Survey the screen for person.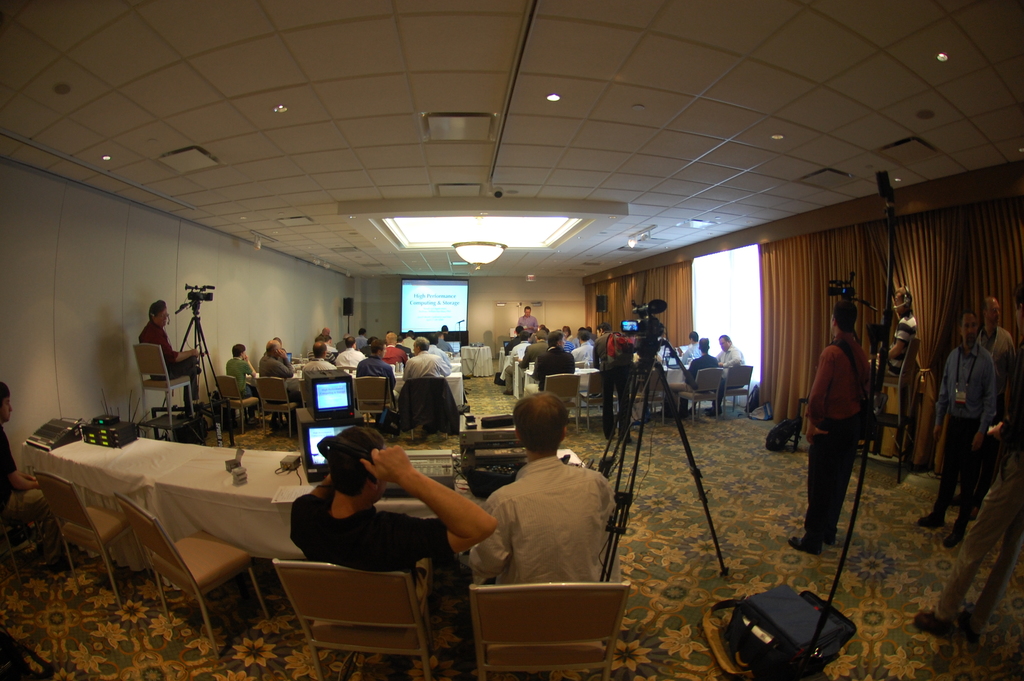
Survey found: left=883, top=284, right=922, bottom=468.
